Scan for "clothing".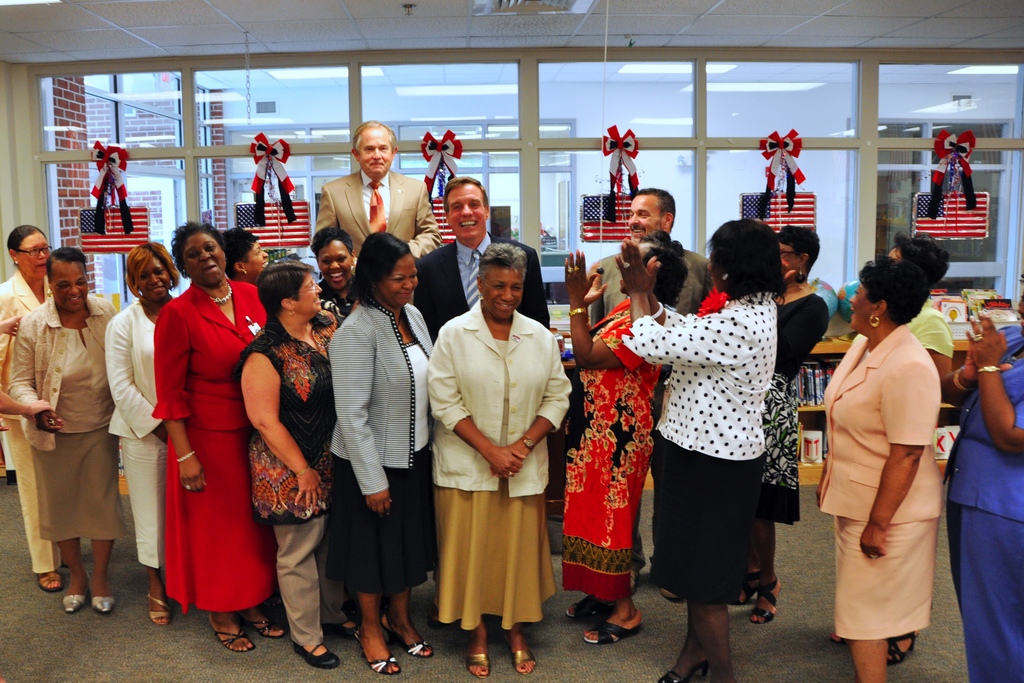
Scan result: Rect(327, 303, 454, 583).
